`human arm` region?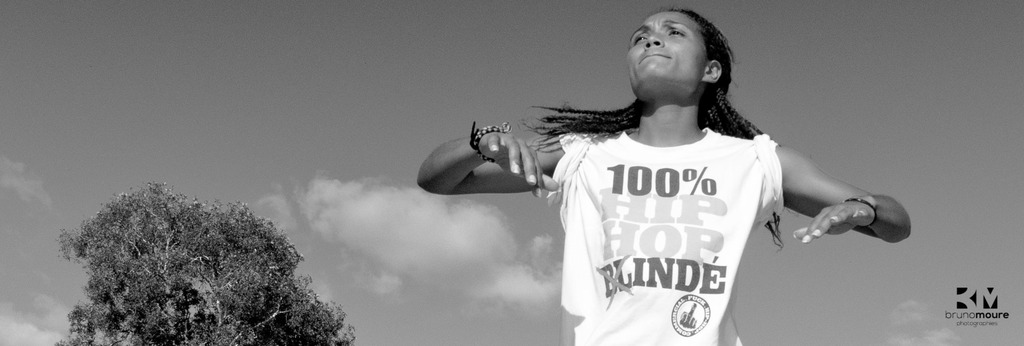
bbox(780, 139, 938, 242)
